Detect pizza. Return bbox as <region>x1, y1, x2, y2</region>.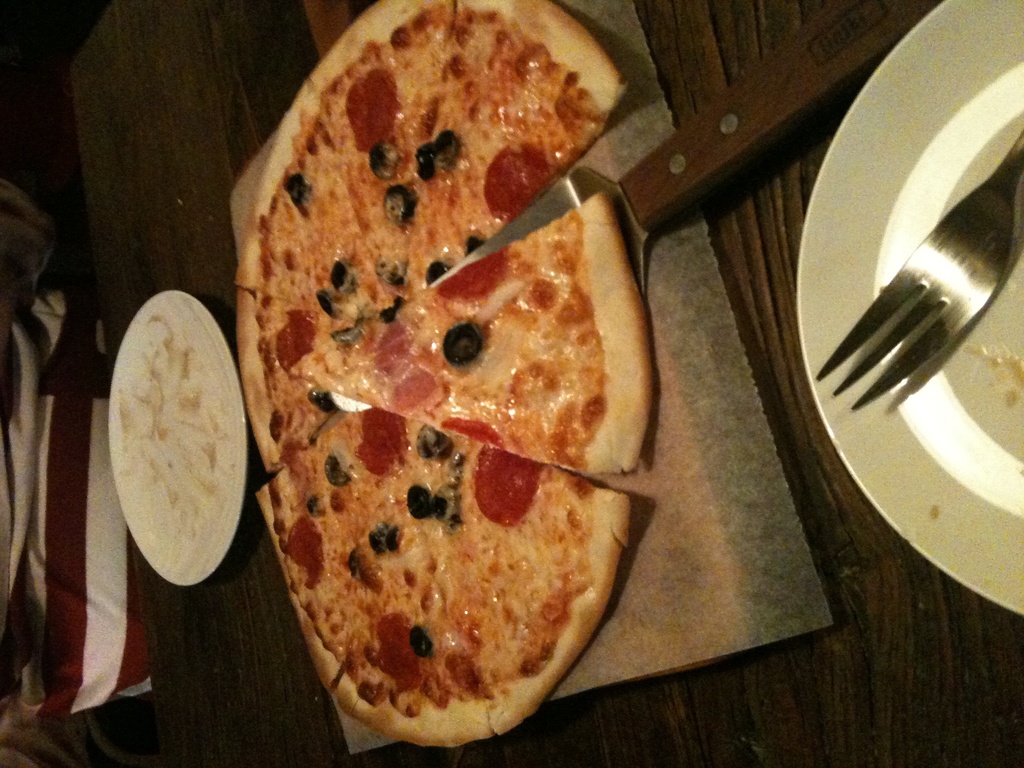
<region>285, 185, 691, 474</region>.
